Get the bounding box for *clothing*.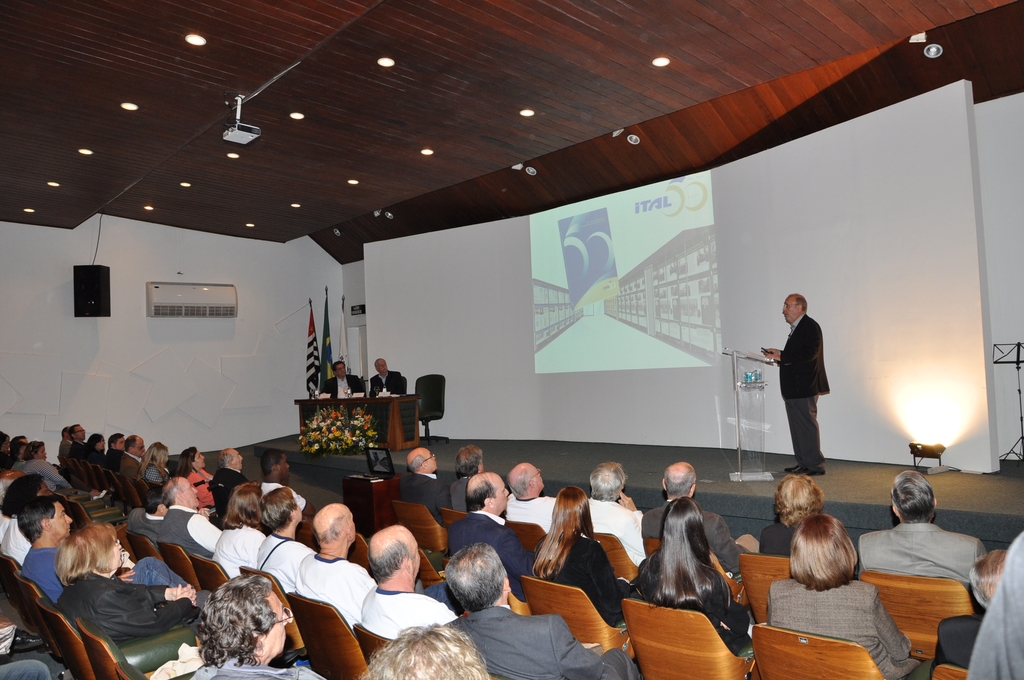
box(362, 586, 462, 641).
